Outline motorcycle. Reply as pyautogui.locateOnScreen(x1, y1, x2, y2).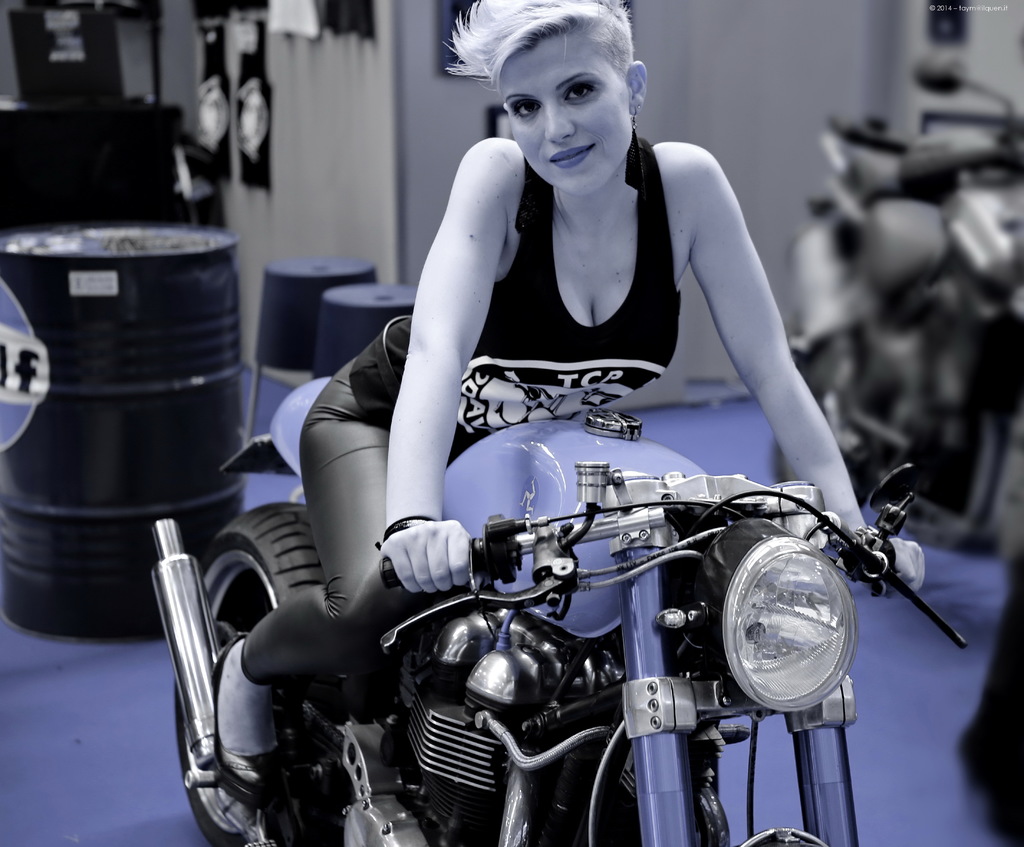
pyautogui.locateOnScreen(134, 287, 972, 832).
